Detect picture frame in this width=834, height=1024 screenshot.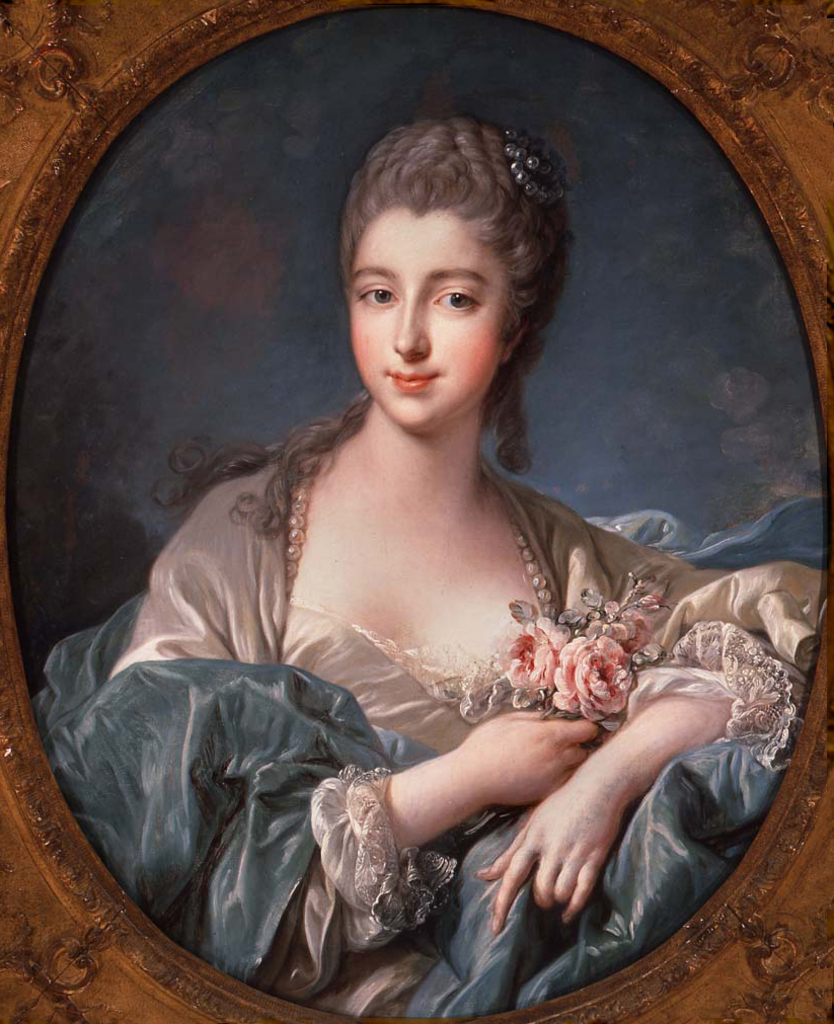
Detection: 7/1/833/1019.
